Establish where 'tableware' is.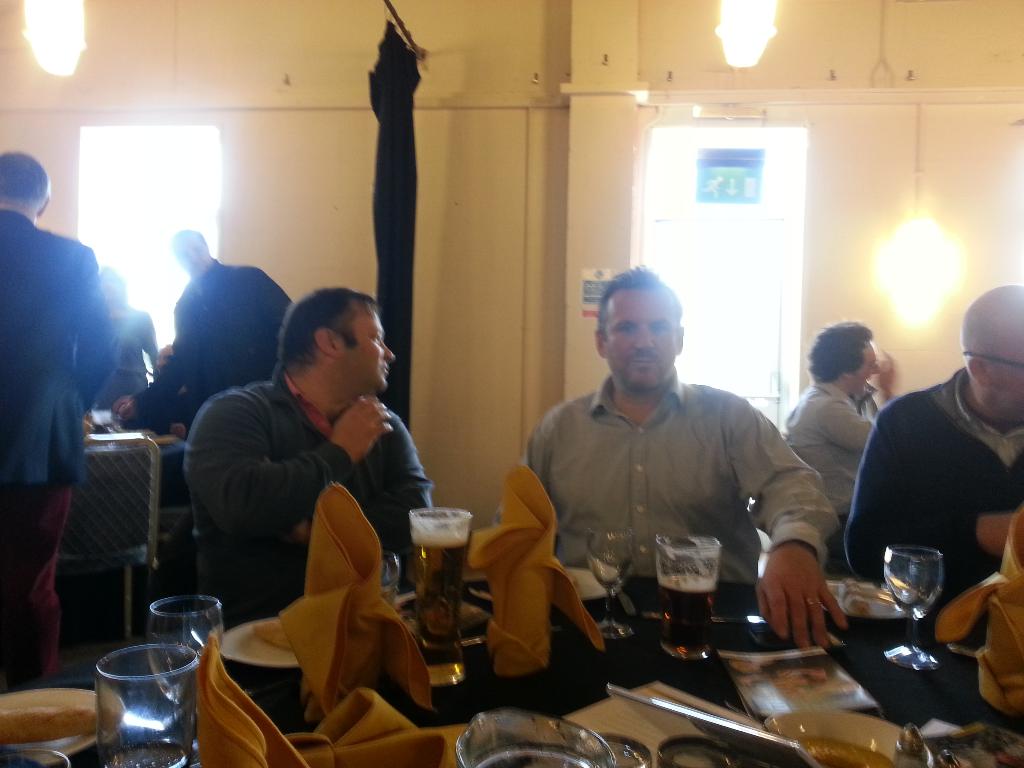
Established at x1=582 y1=524 x2=637 y2=643.
